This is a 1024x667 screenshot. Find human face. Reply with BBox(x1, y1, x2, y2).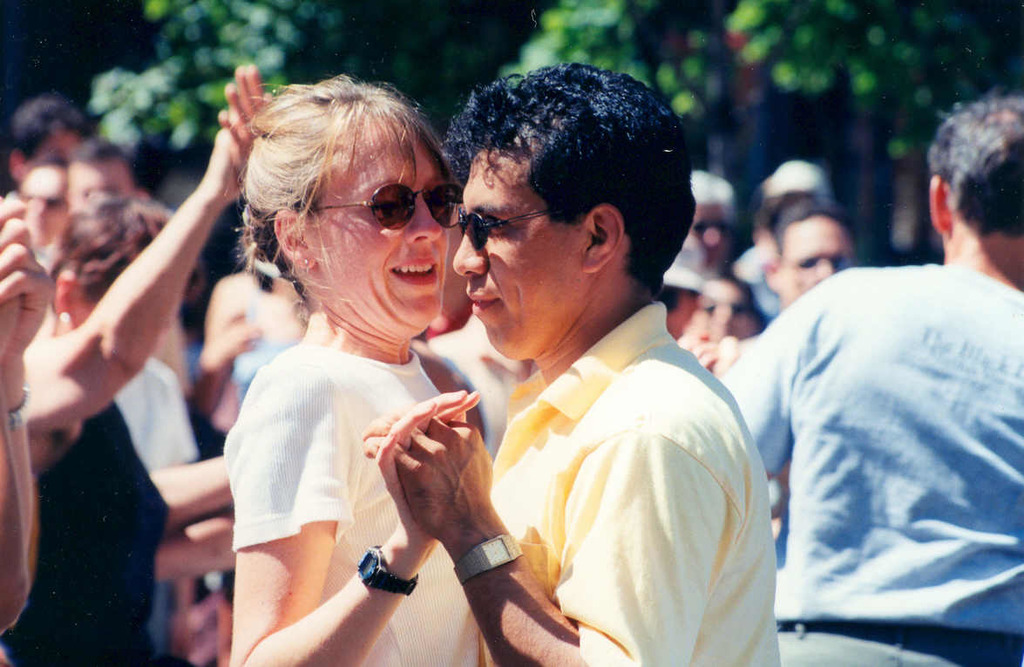
BBox(451, 152, 578, 361).
